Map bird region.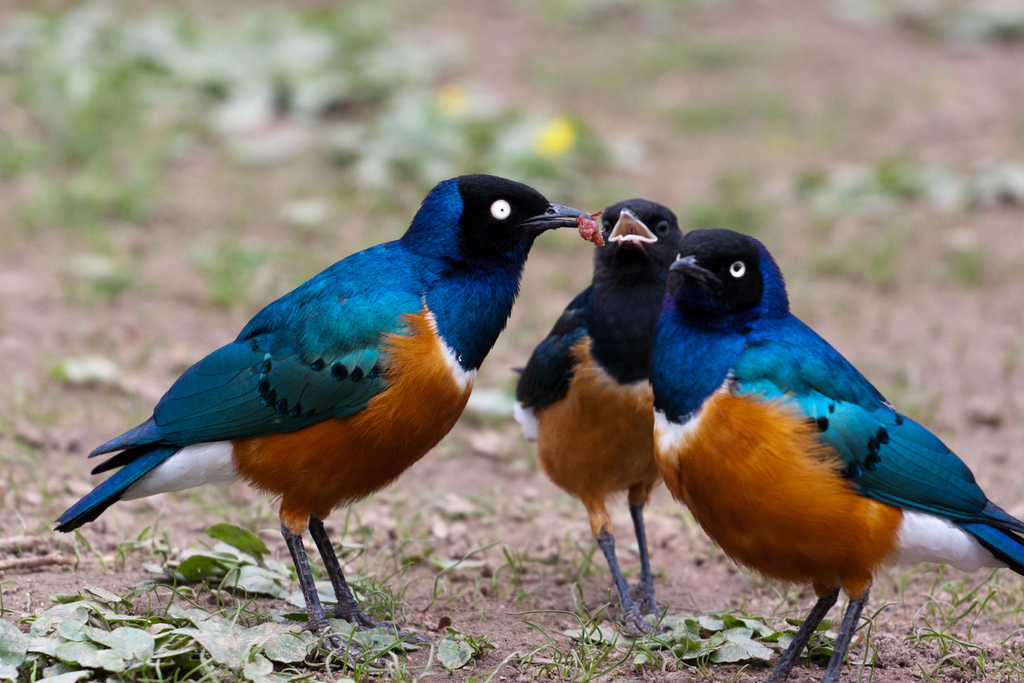
Mapped to <region>54, 171, 593, 646</region>.
